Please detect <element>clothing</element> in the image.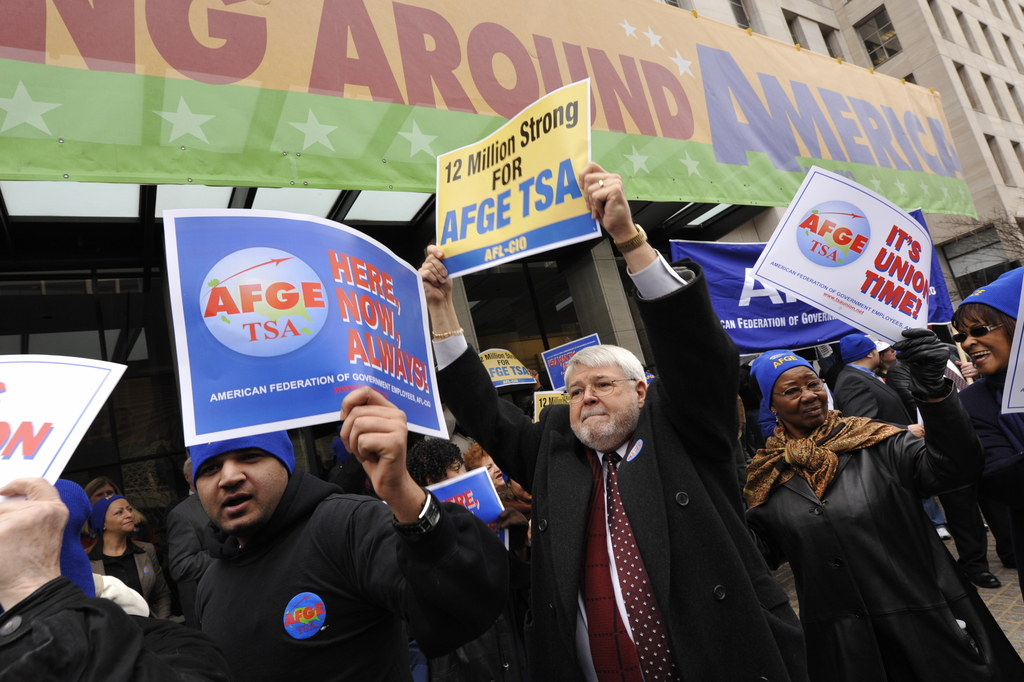
bbox=[121, 425, 510, 672].
